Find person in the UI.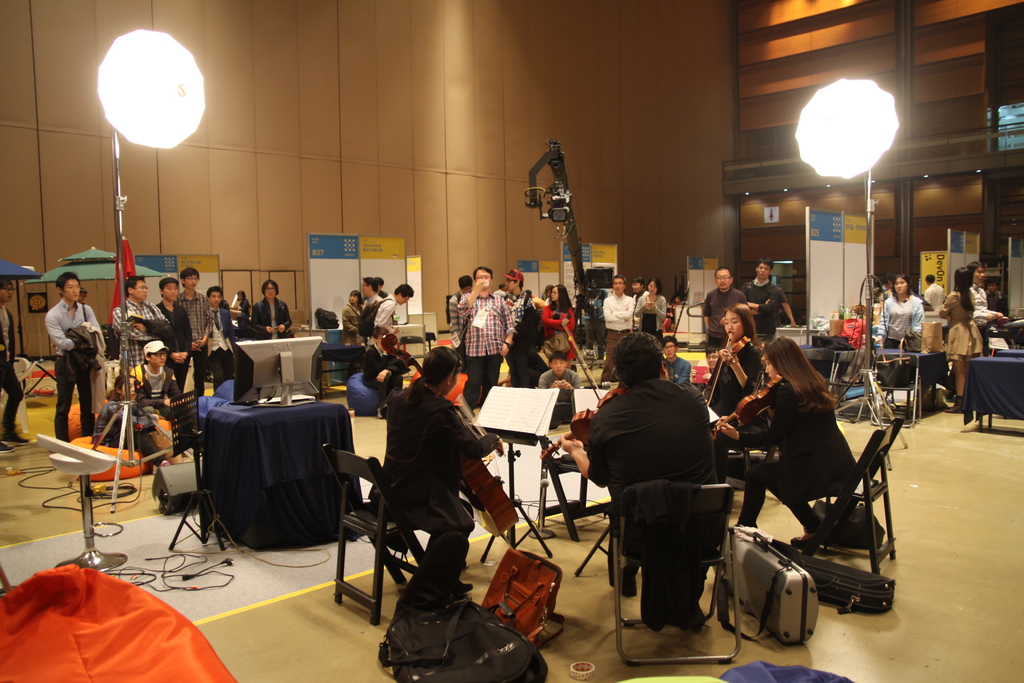
UI element at 595/269/637/354.
